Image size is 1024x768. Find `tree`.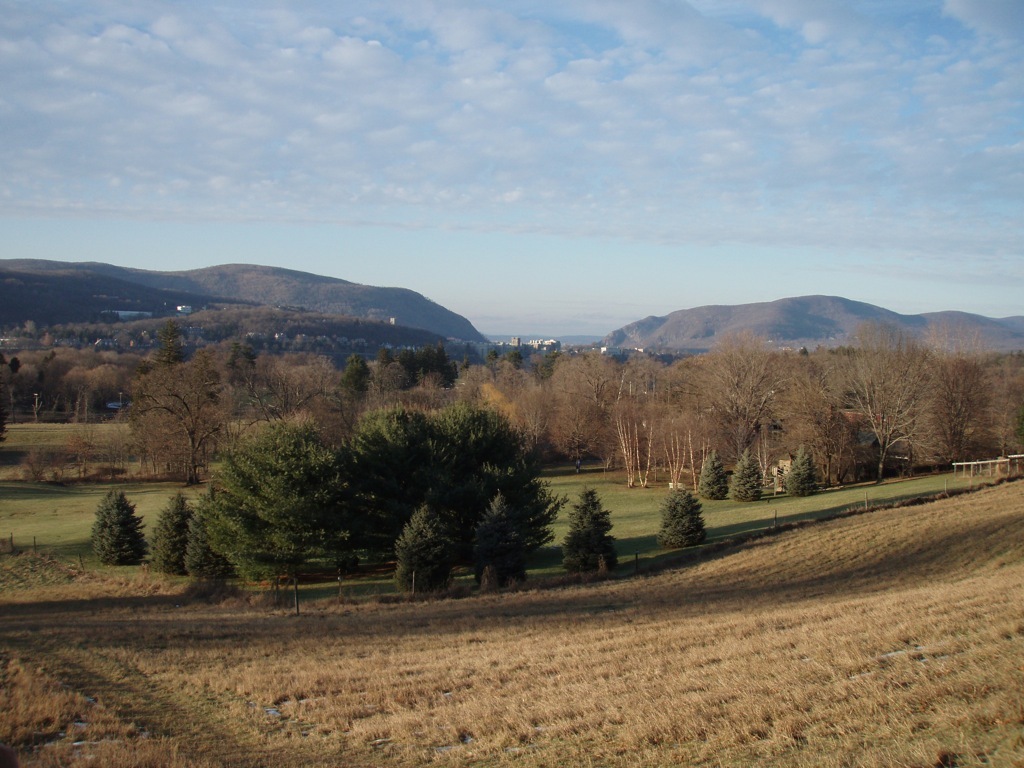
pyautogui.locateOnScreen(390, 502, 458, 592).
